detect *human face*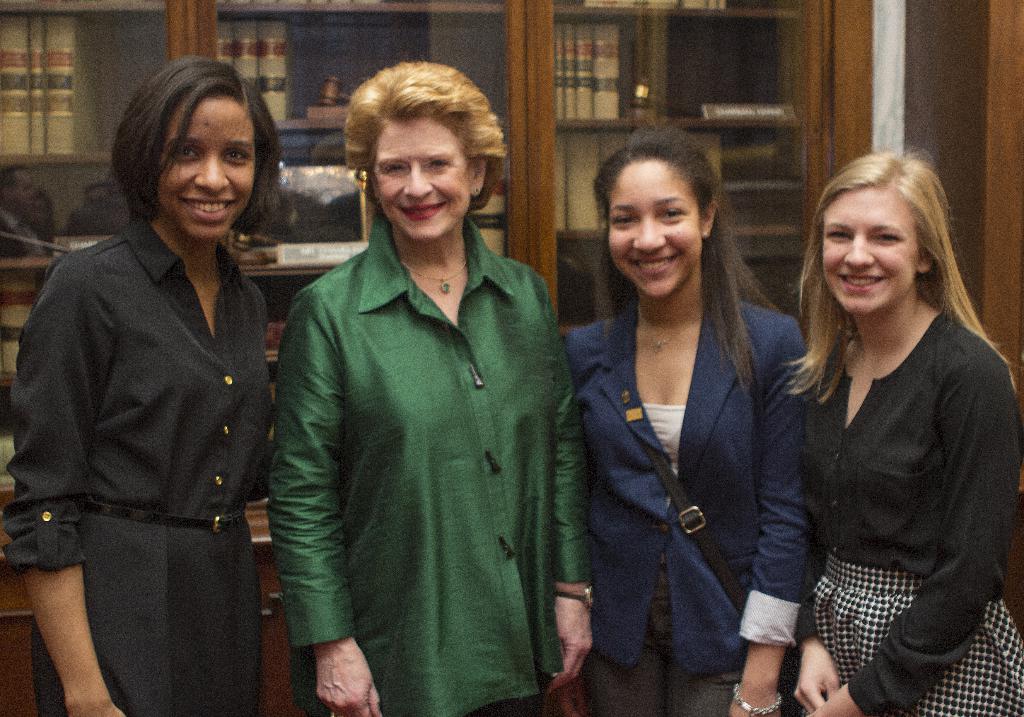
604:159:705:300
